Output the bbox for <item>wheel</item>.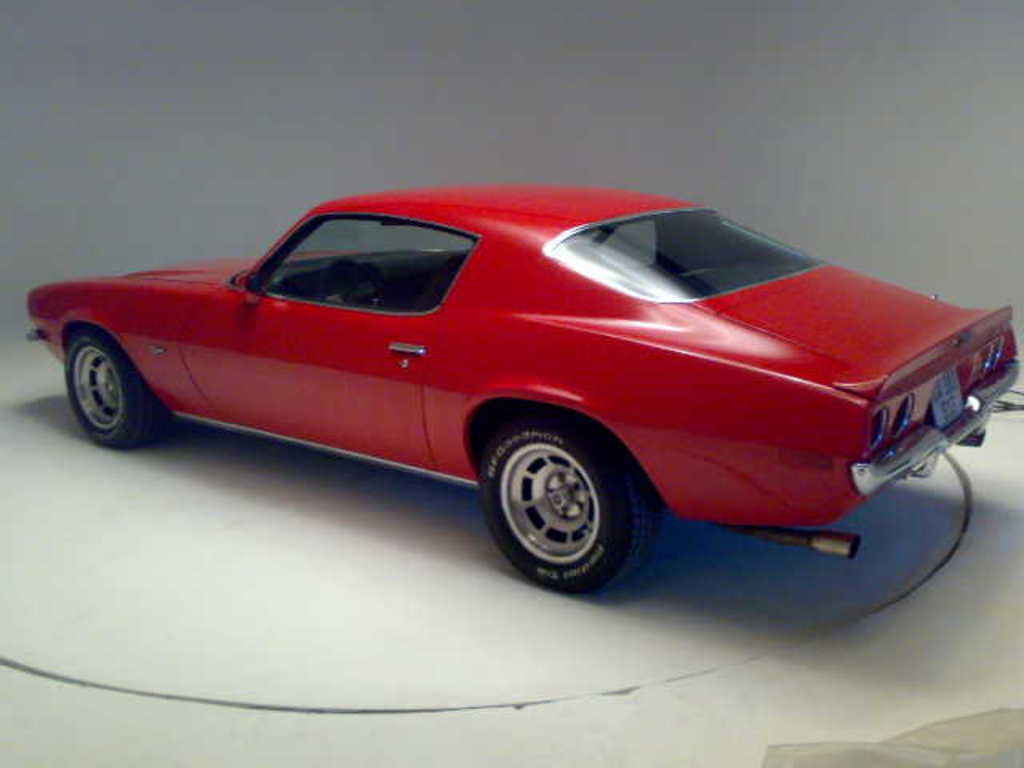
l=474, t=414, r=643, b=587.
